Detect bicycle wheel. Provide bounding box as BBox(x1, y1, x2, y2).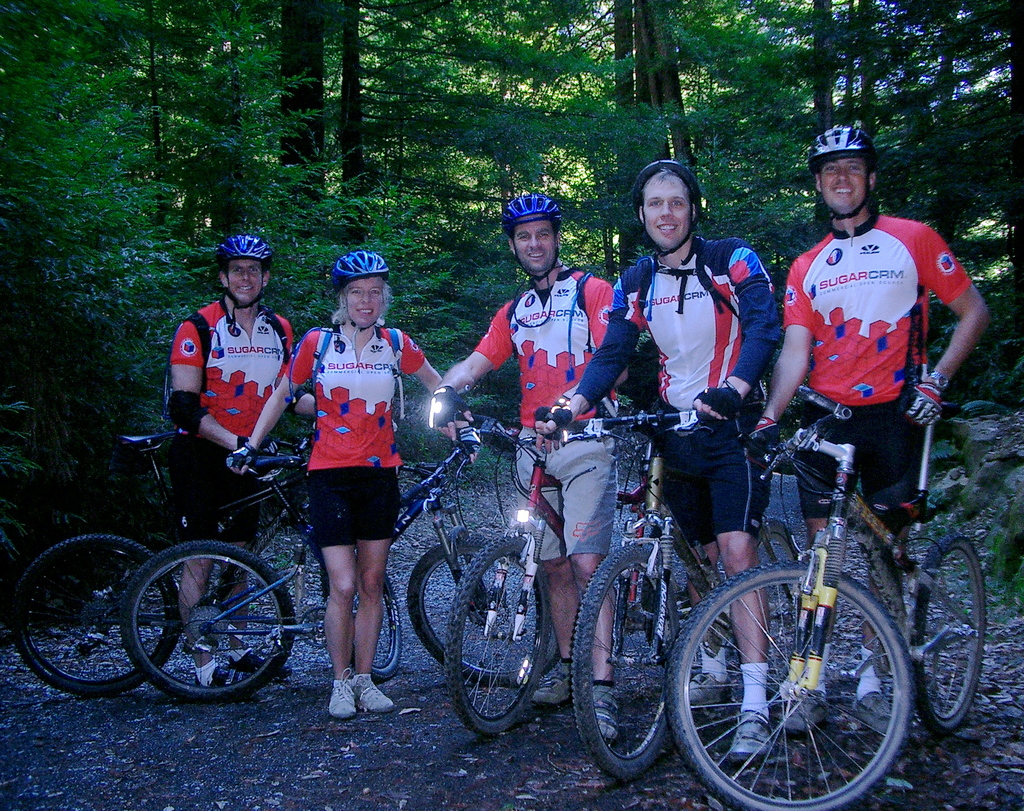
BBox(901, 533, 986, 734).
